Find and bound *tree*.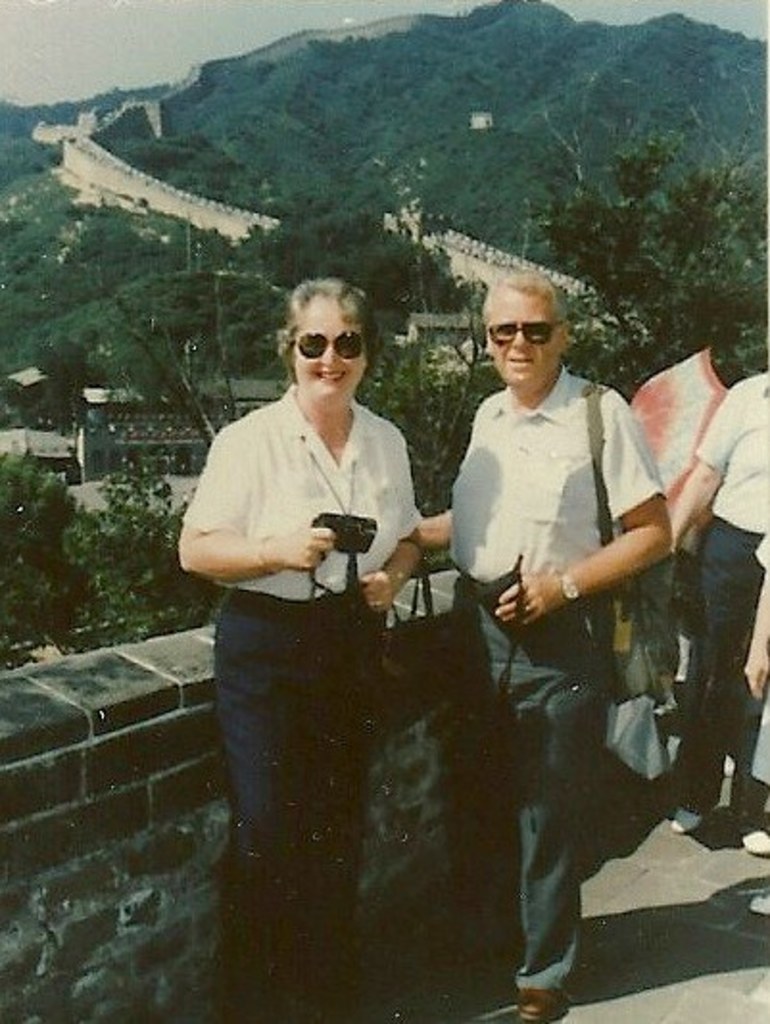
Bound: (65,448,213,615).
